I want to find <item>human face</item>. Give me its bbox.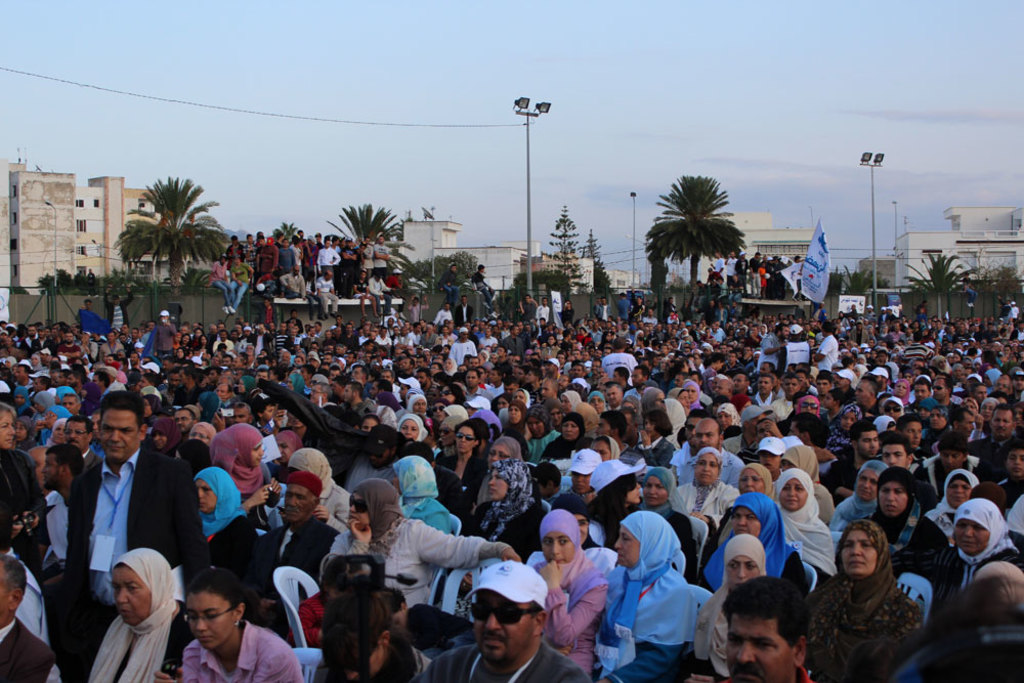
{"left": 361, "top": 419, "right": 376, "bottom": 431}.
